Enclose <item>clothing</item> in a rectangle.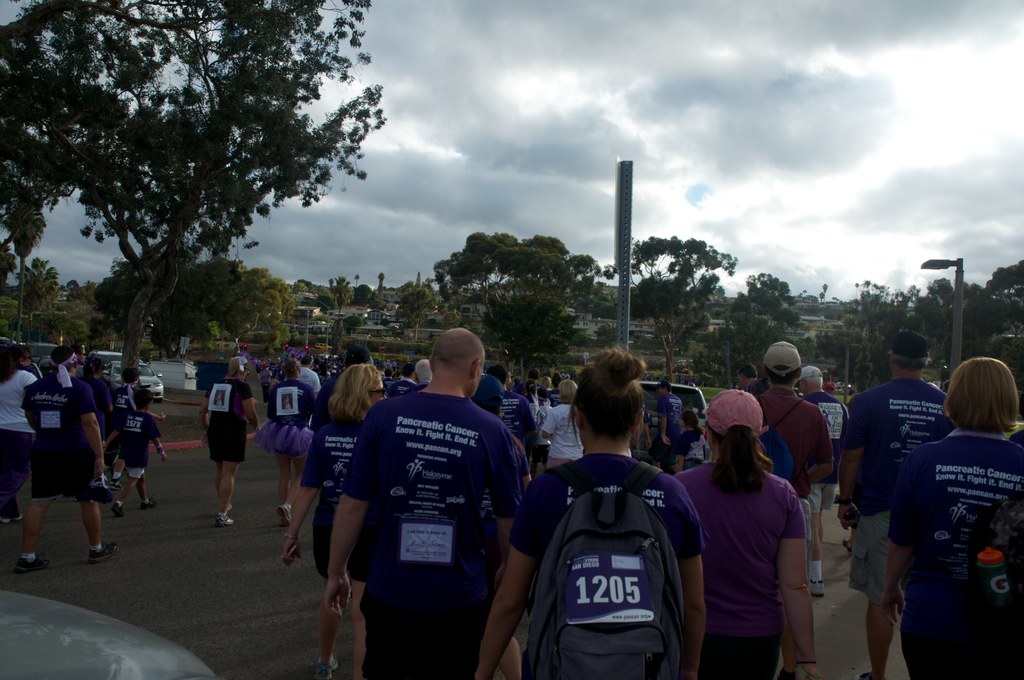
x1=2 y1=373 x2=40 y2=430.
